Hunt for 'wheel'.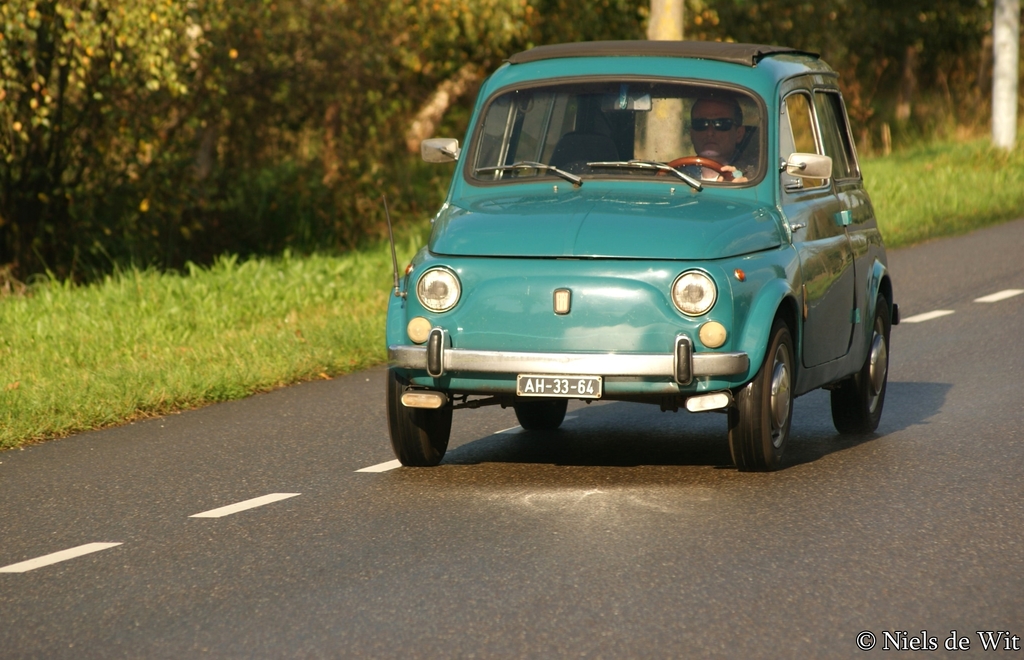
Hunted down at [x1=728, y1=305, x2=819, y2=465].
